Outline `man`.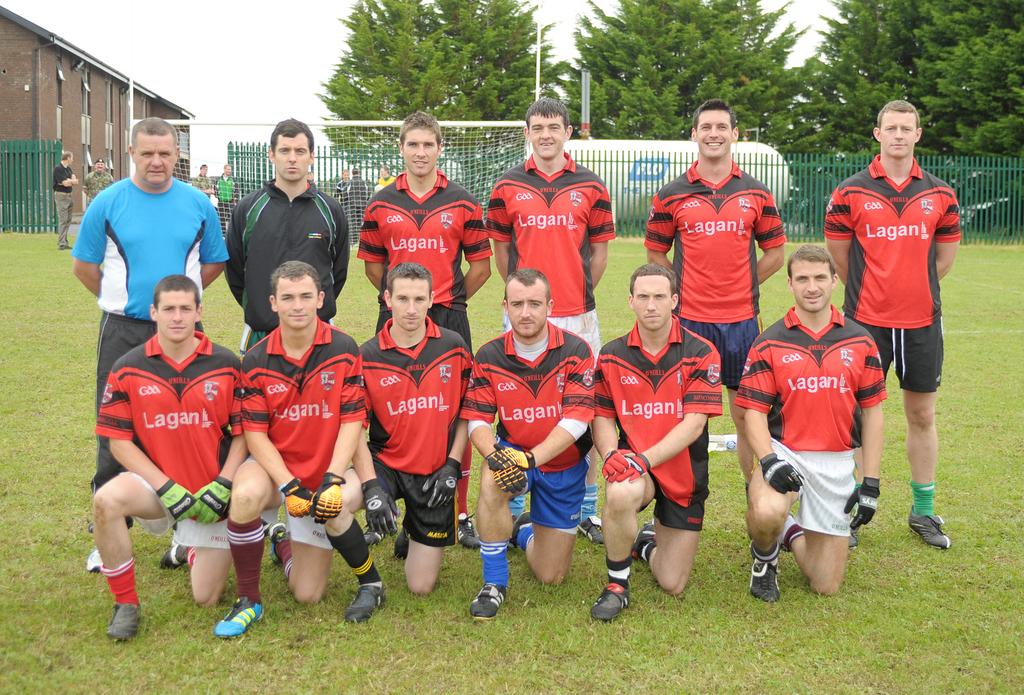
Outline: bbox(210, 257, 369, 644).
